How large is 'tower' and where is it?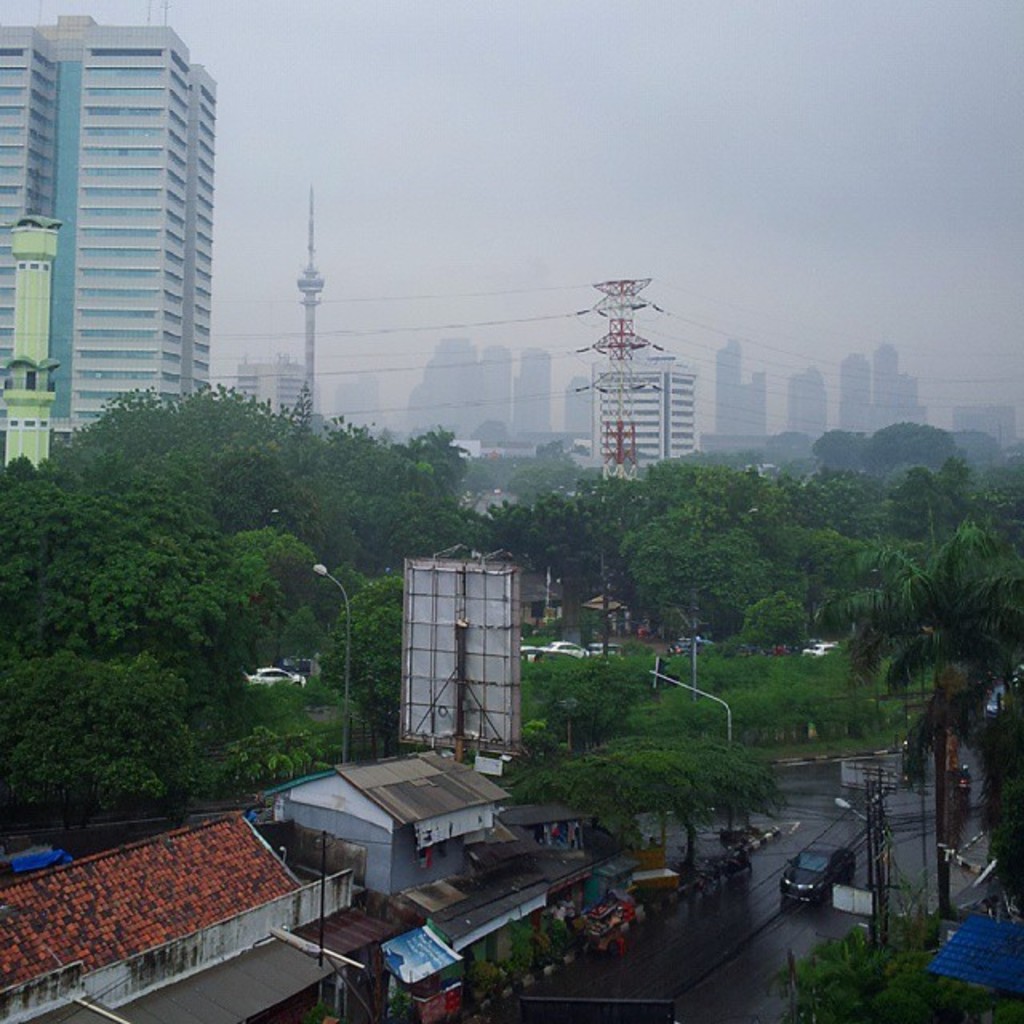
Bounding box: {"x1": 584, "y1": 272, "x2": 654, "y2": 485}.
